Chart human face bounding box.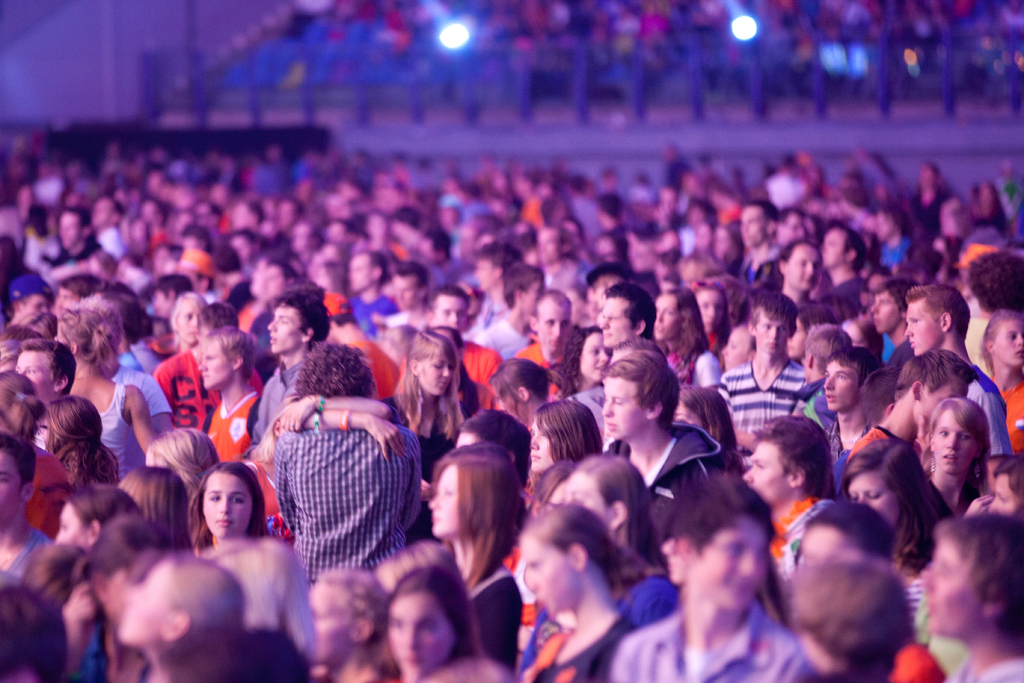
Charted: (600, 299, 632, 351).
